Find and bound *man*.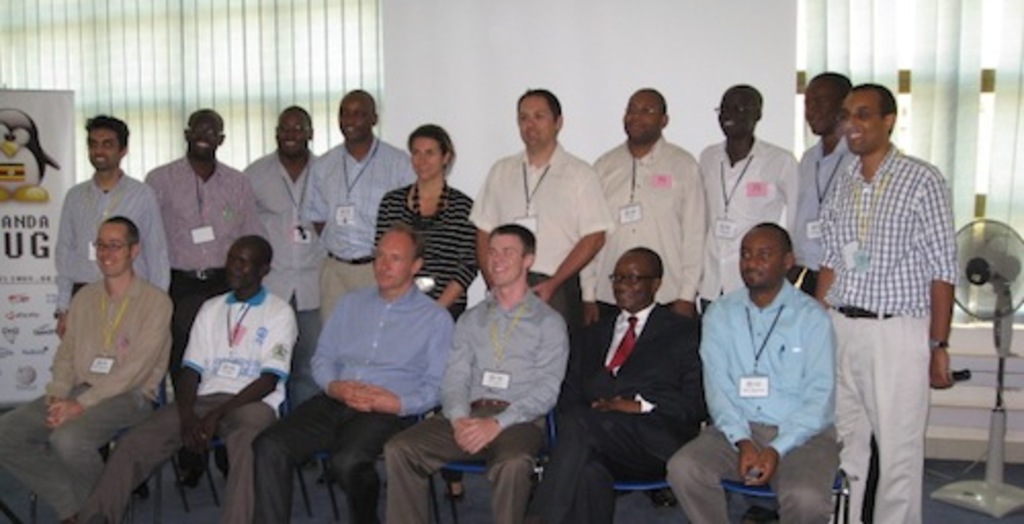
Bound: region(668, 223, 844, 522).
